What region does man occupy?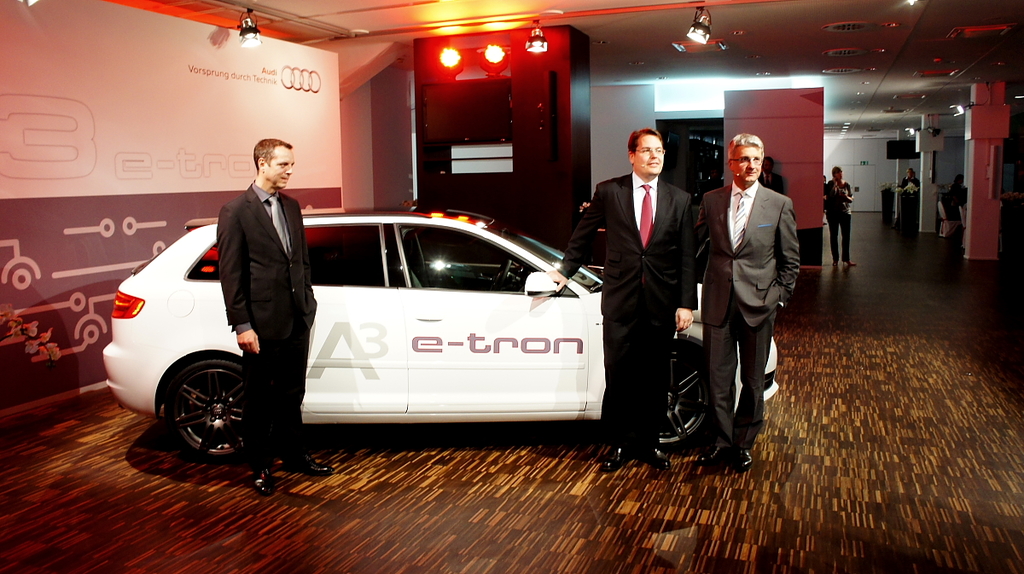
{"x1": 211, "y1": 136, "x2": 329, "y2": 504}.
